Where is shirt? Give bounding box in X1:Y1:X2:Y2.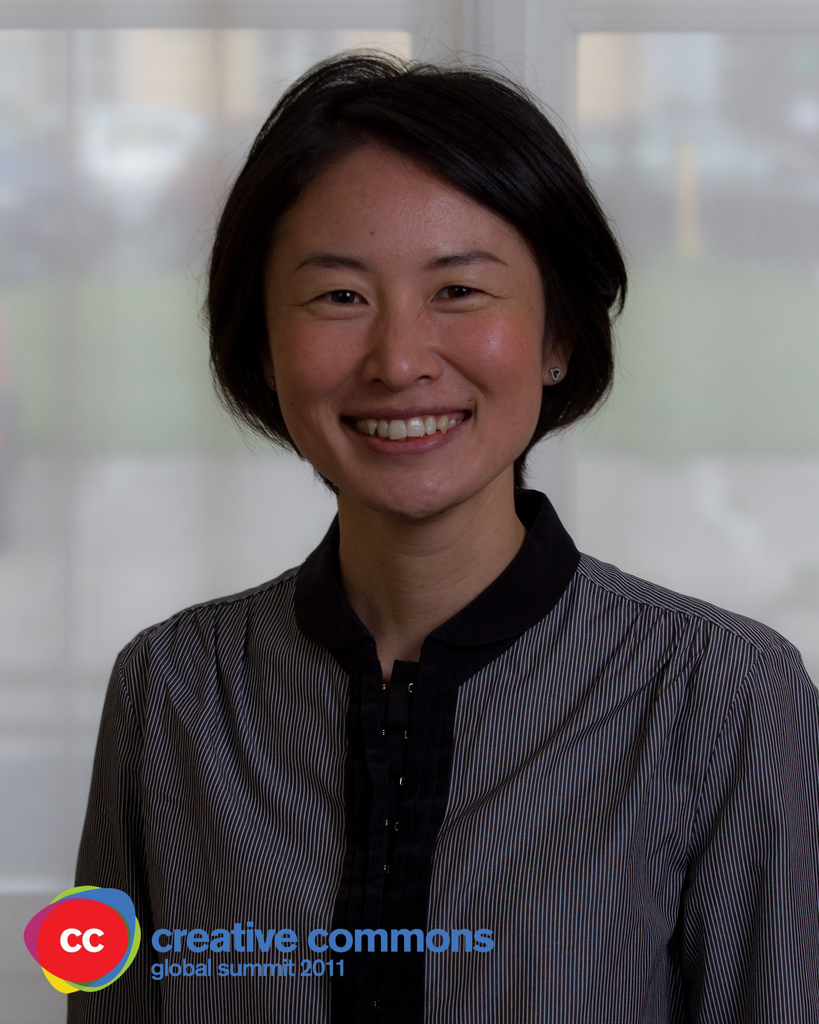
59:456:798:986.
